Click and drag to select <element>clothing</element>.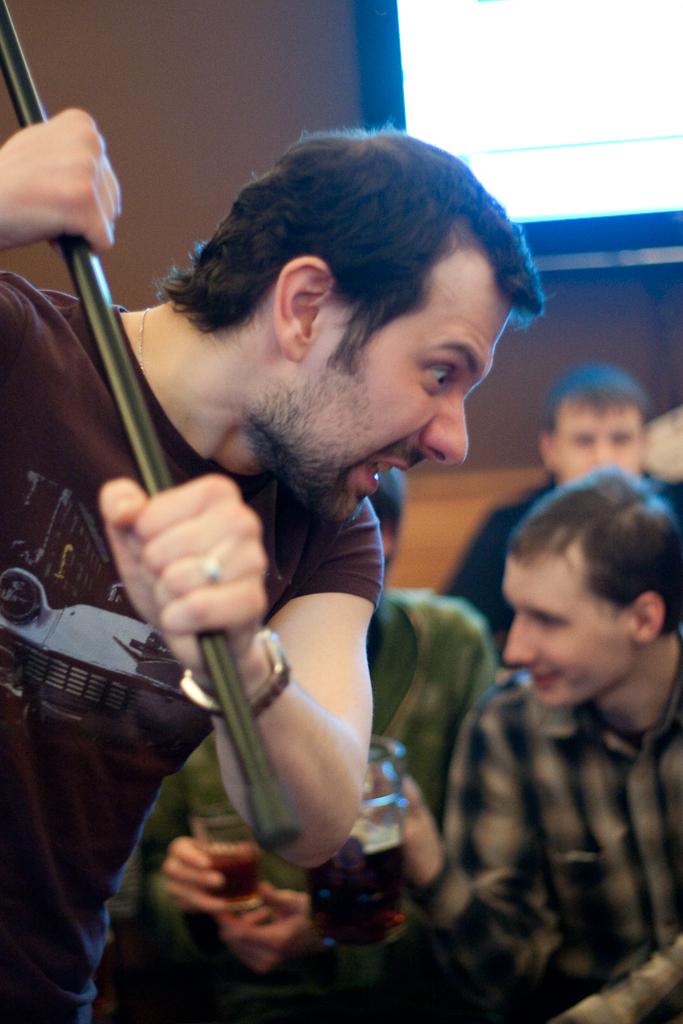
Selection: rect(129, 583, 499, 1023).
